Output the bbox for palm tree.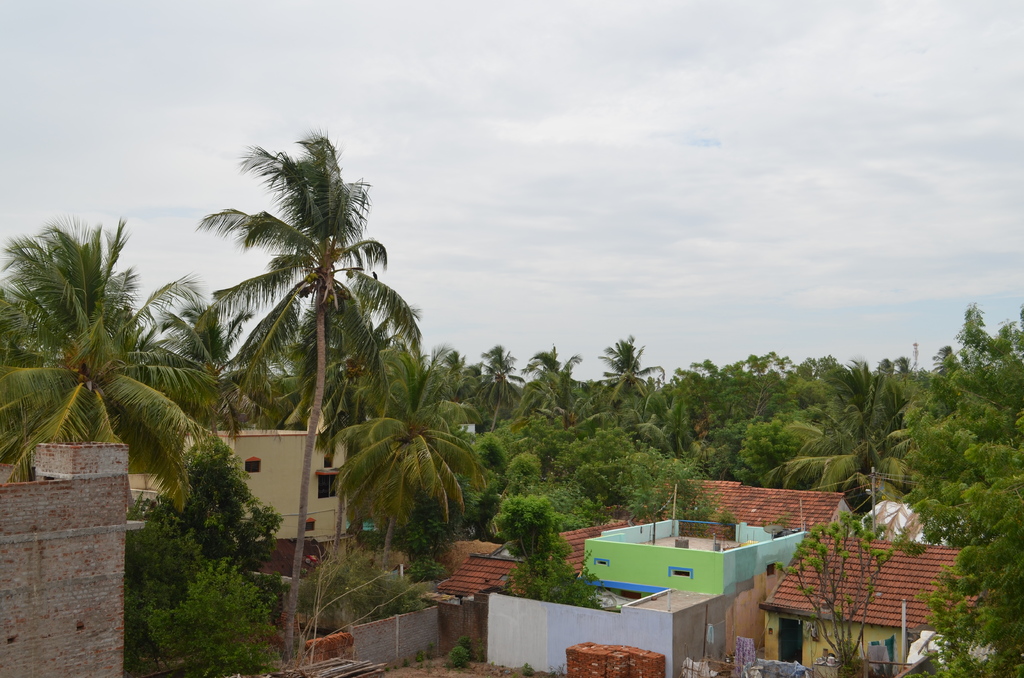
797 361 892 561.
